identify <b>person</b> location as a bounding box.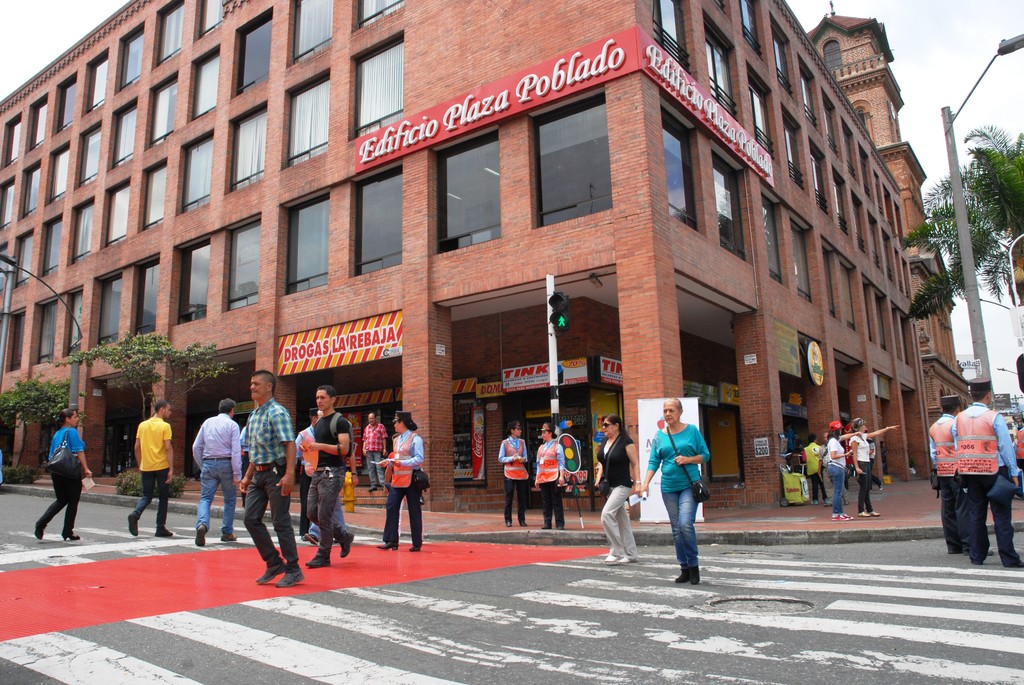
[130,400,178,536].
